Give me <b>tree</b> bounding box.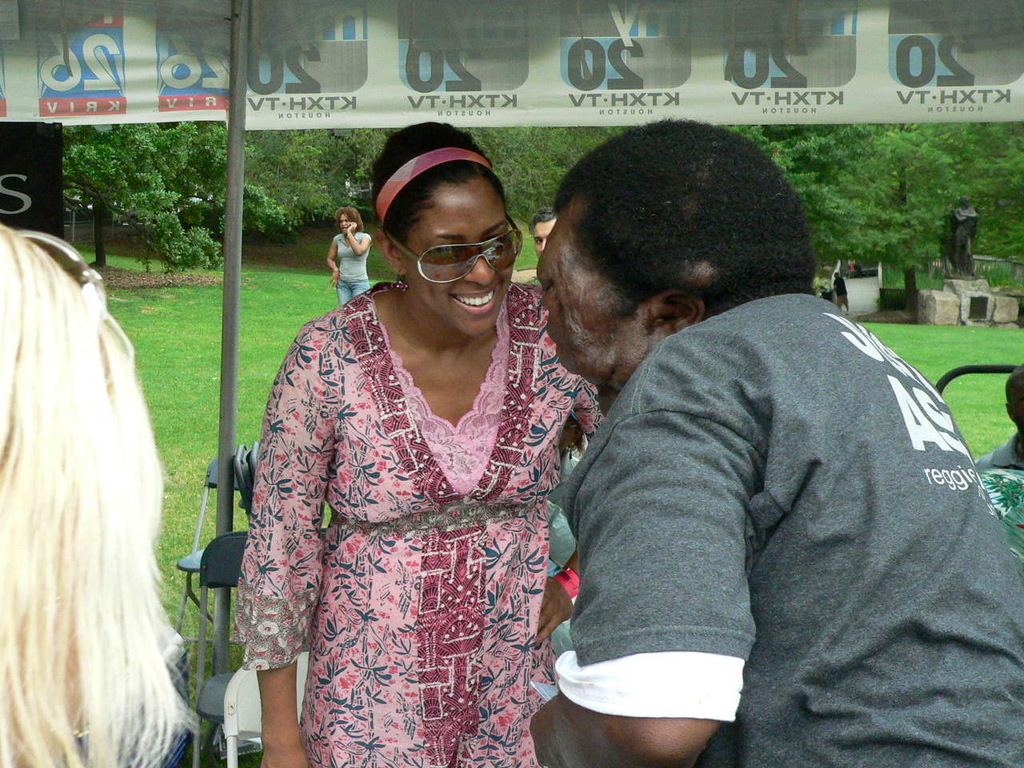
770 118 872 280.
